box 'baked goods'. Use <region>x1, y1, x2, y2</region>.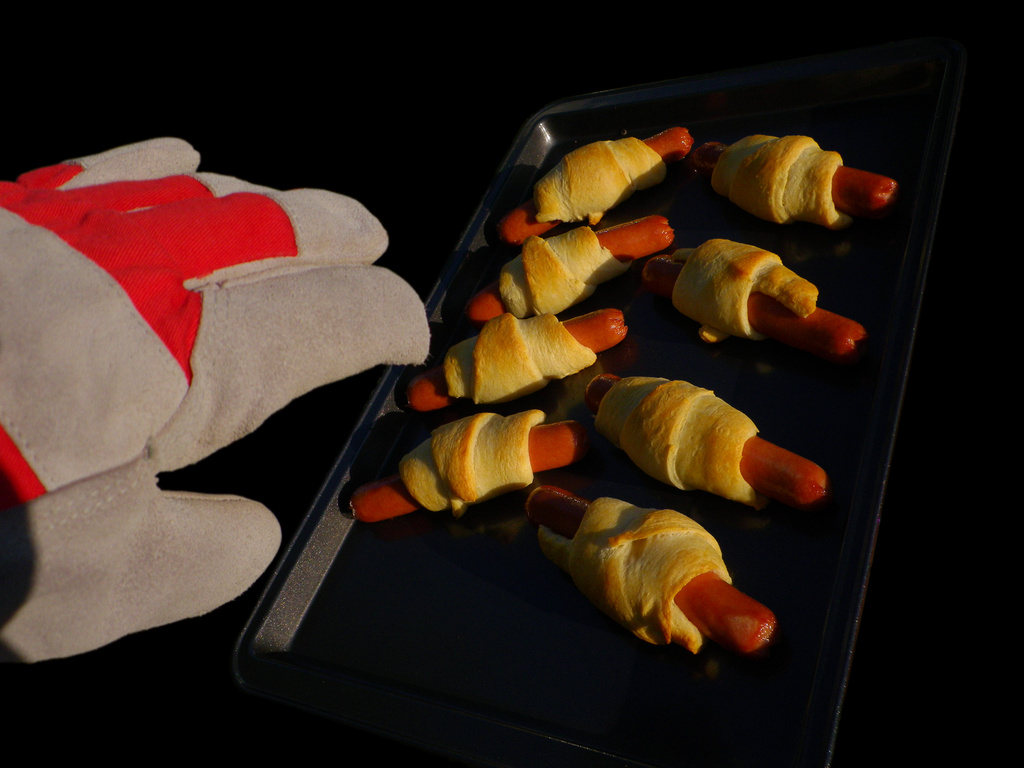
<region>644, 236, 858, 366</region>.
